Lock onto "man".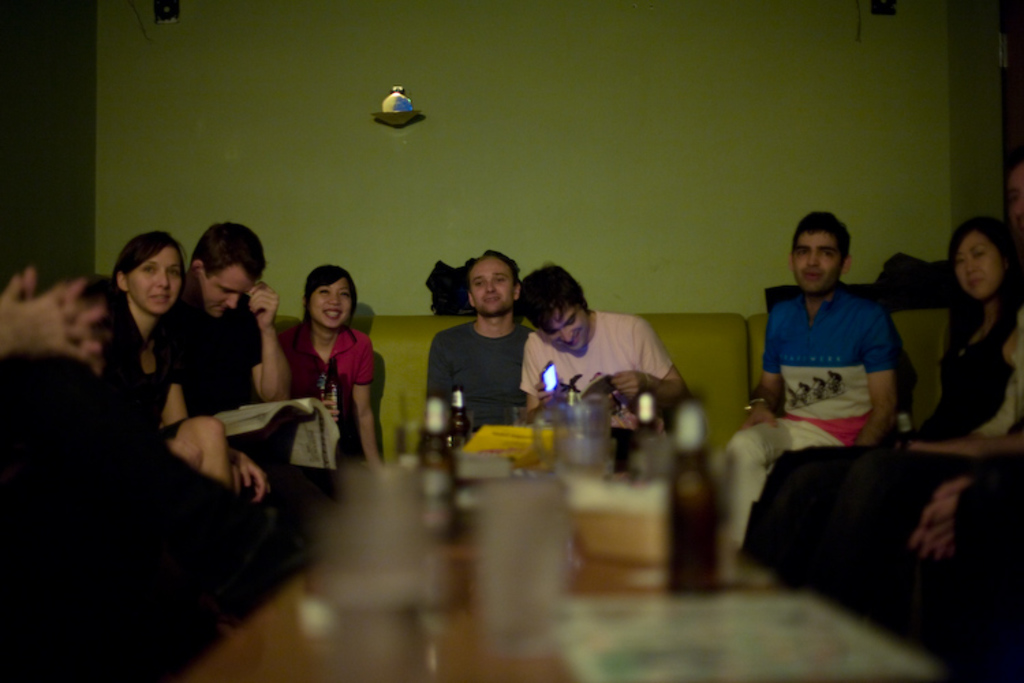
Locked: 423/246/531/440.
